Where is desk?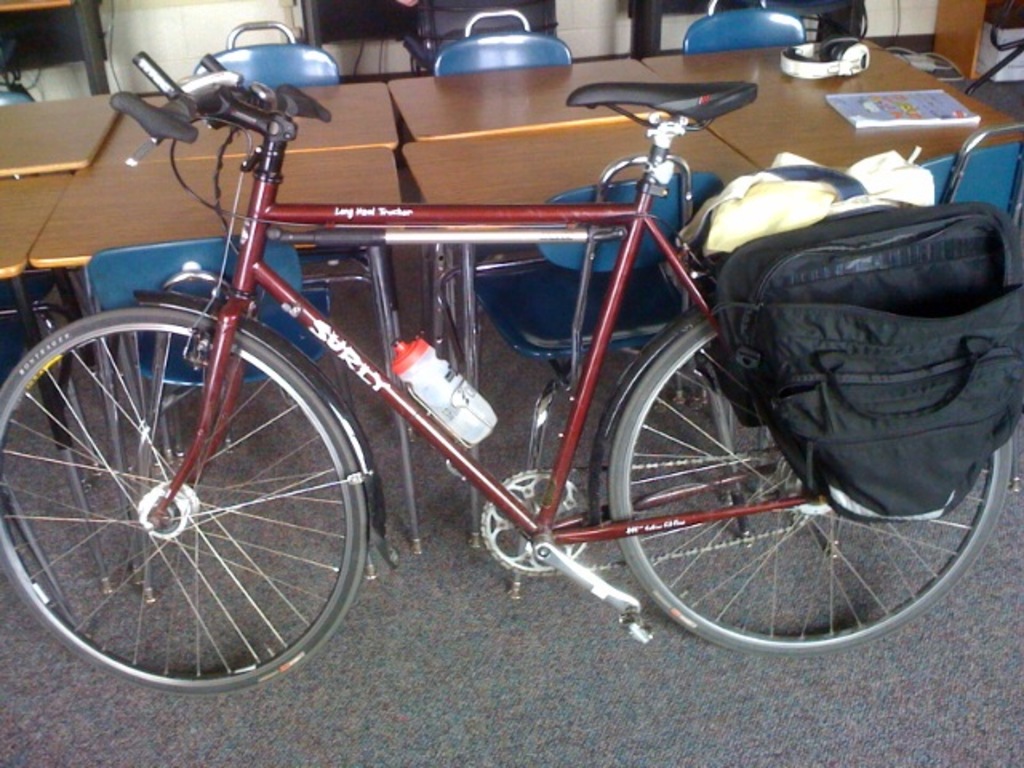
(29,157,414,555).
